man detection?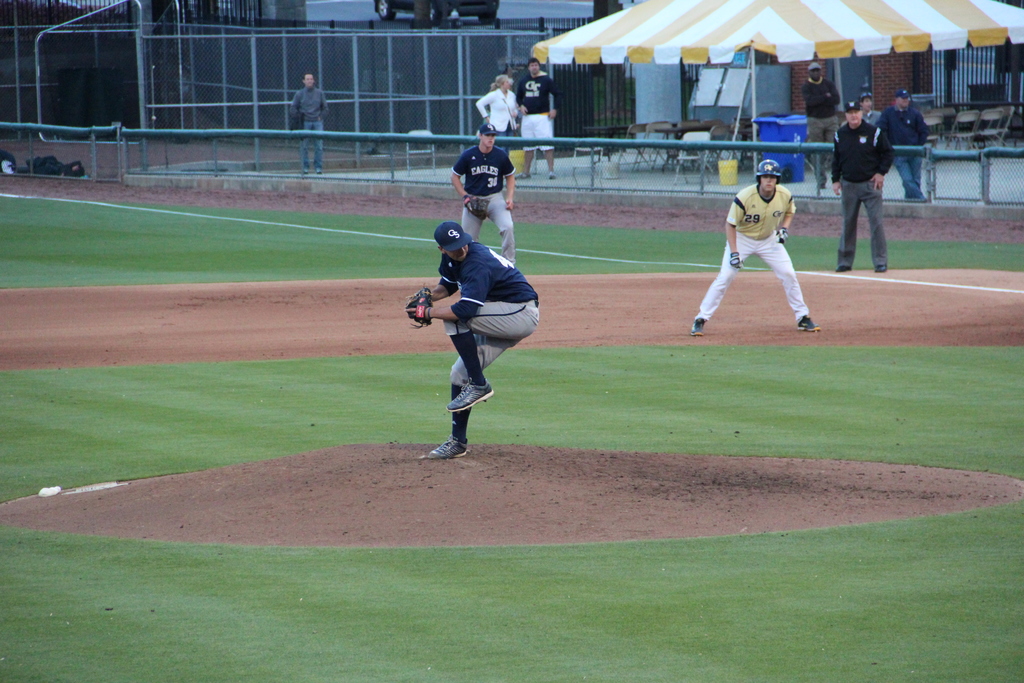
[x1=406, y1=175, x2=552, y2=457]
